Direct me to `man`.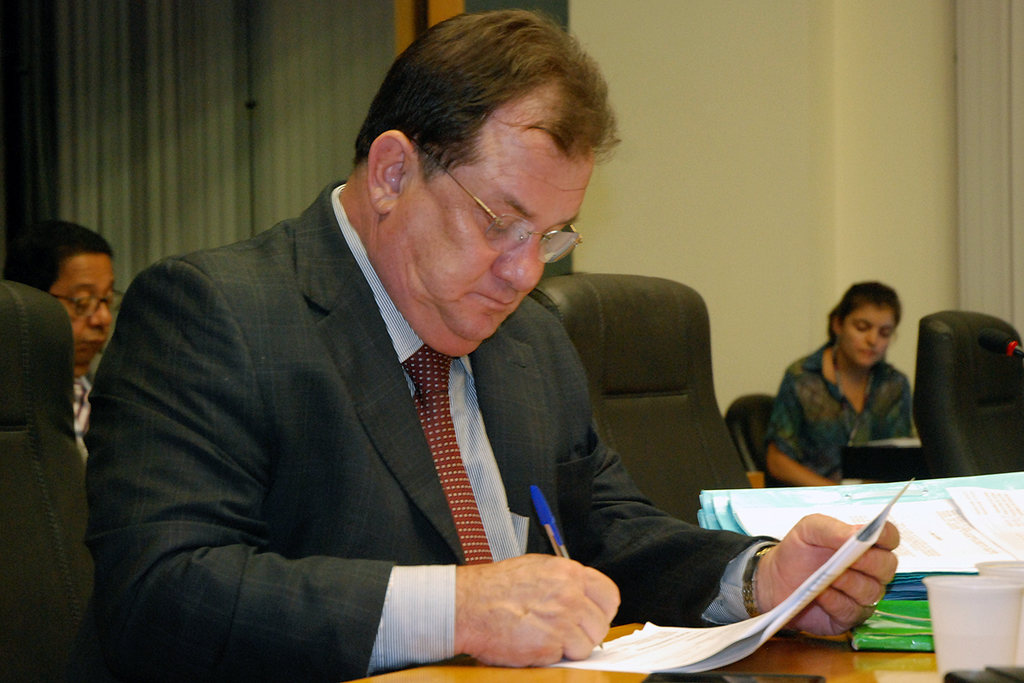
Direction: BBox(0, 219, 129, 682).
